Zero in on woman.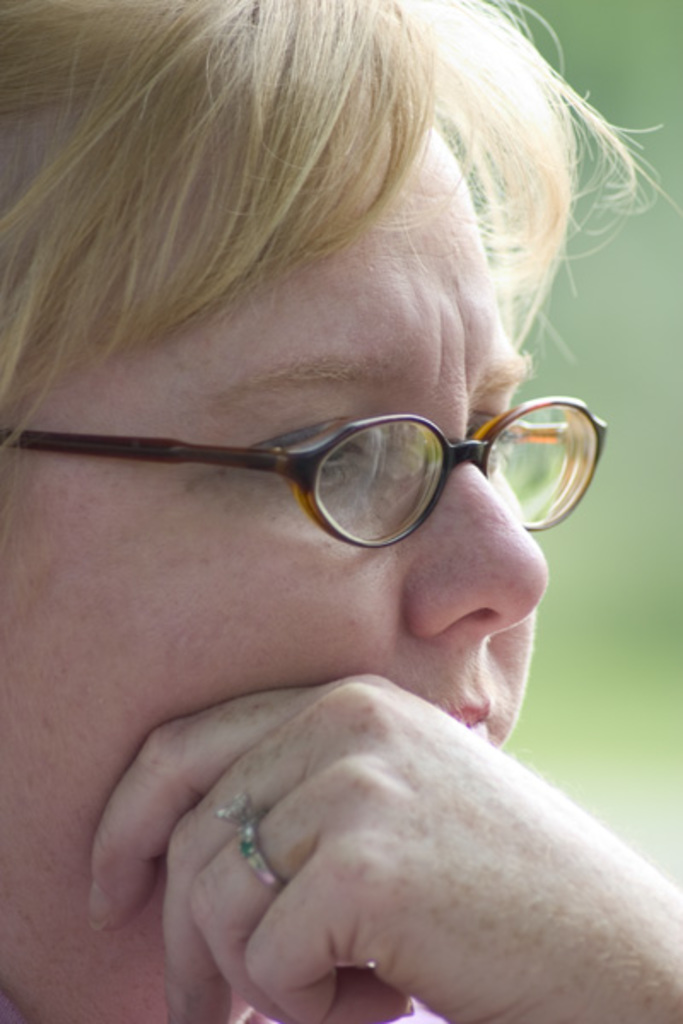
Zeroed in: bbox=[3, 49, 674, 1023].
